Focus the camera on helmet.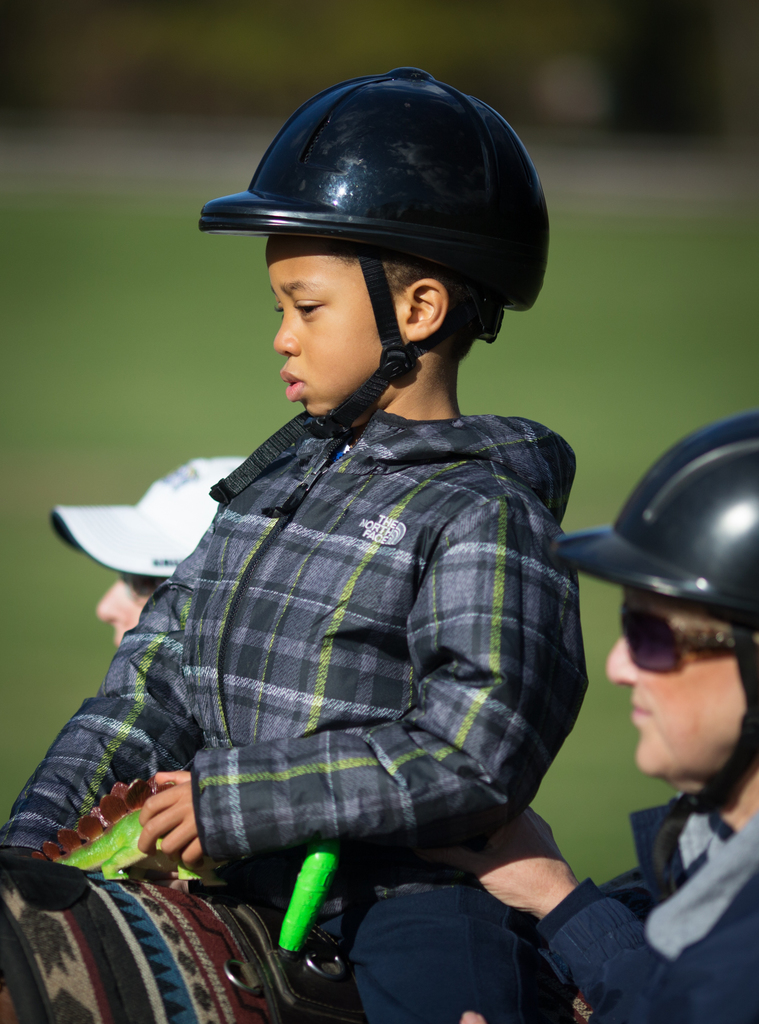
Focus region: [543, 407, 758, 817].
